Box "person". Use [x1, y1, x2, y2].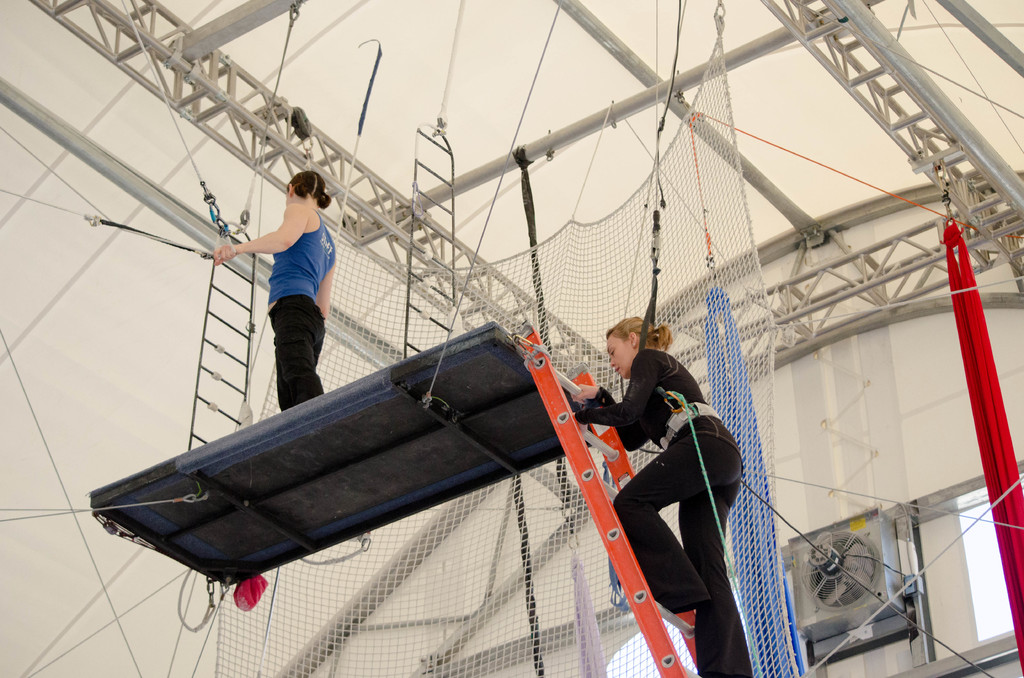
[218, 154, 334, 428].
